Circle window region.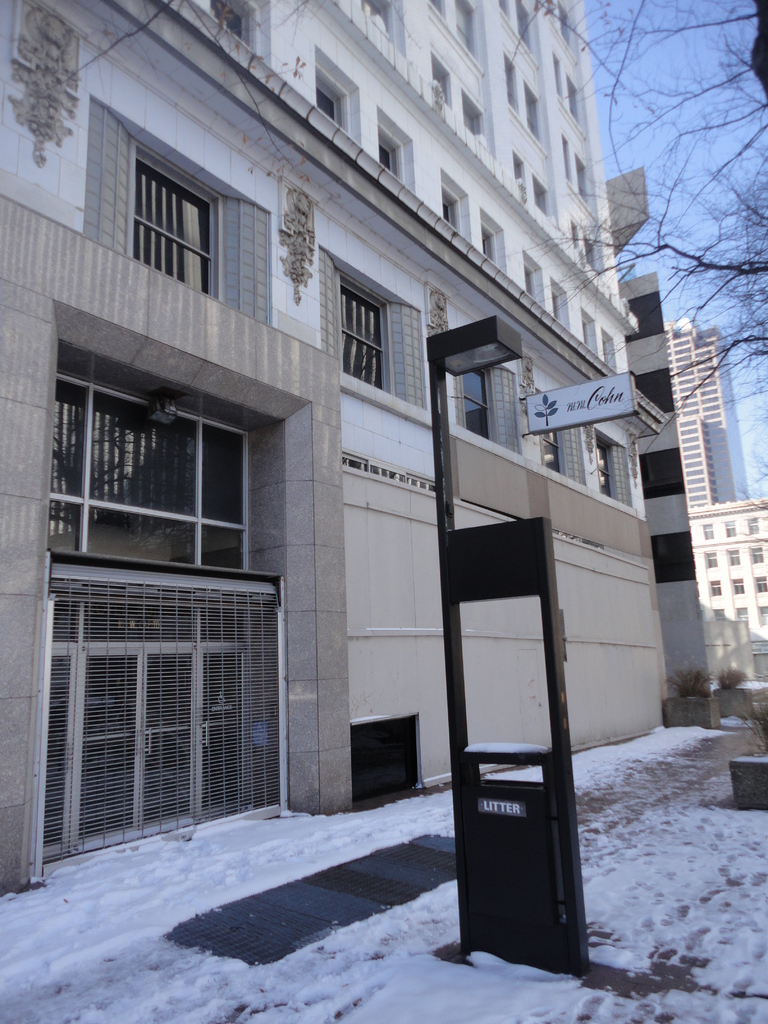
Region: [left=701, top=524, right=713, bottom=540].
